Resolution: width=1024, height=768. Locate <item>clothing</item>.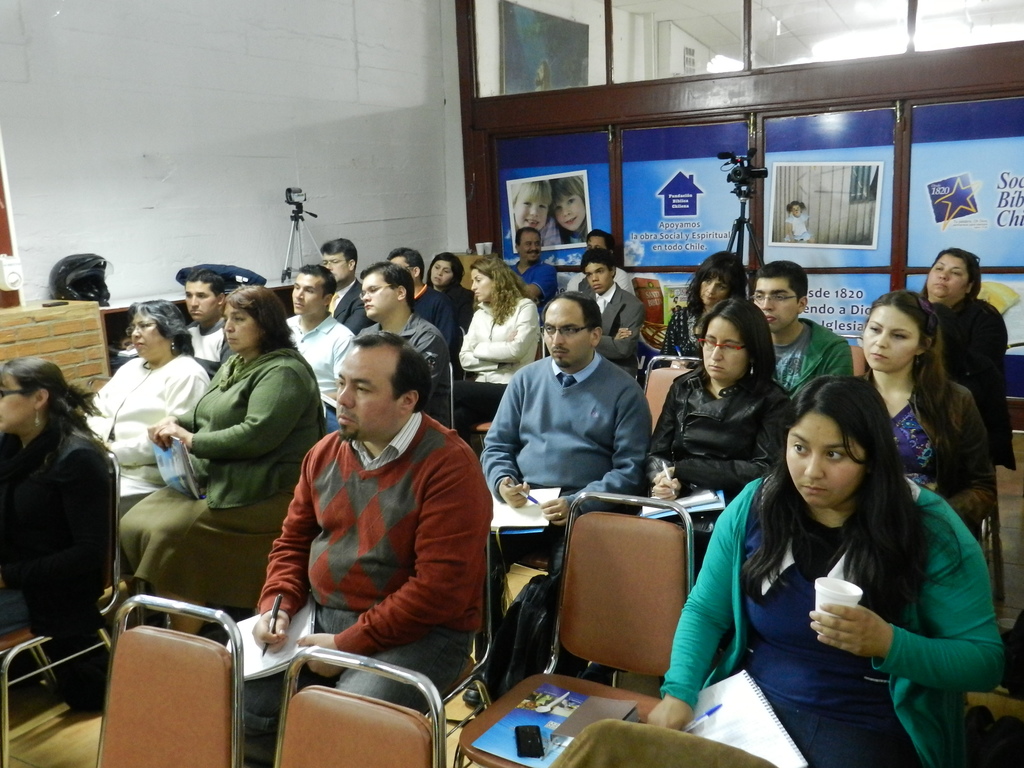
select_region(576, 280, 646, 372).
